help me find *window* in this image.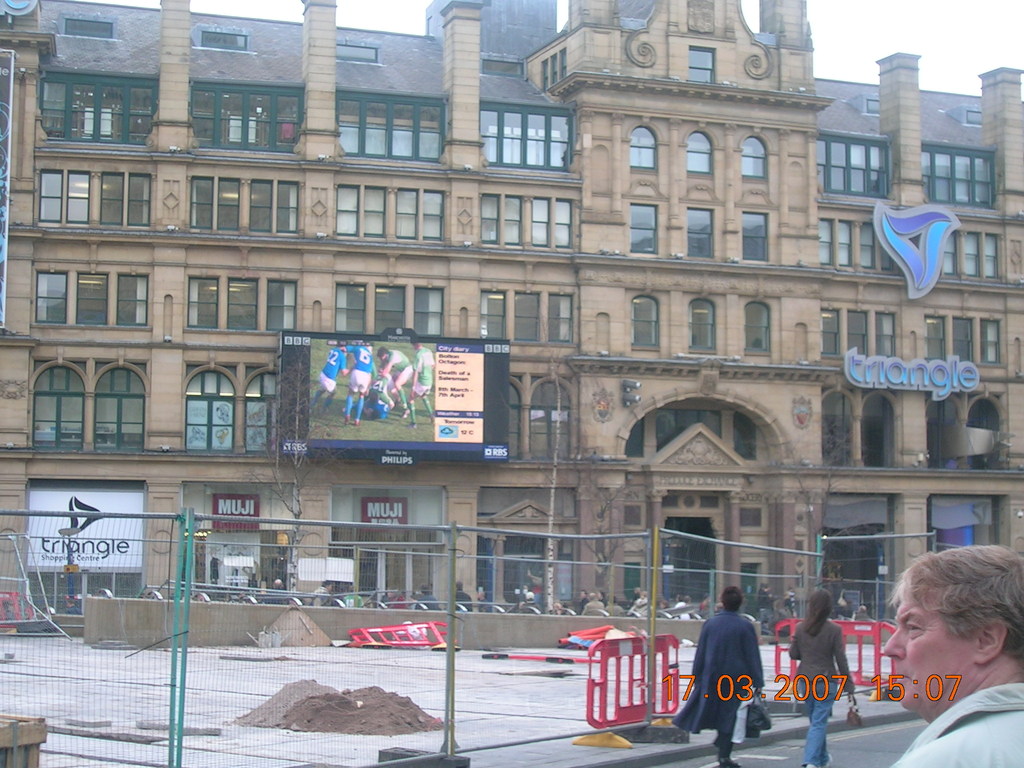
Found it: (x1=100, y1=174, x2=147, y2=226).
